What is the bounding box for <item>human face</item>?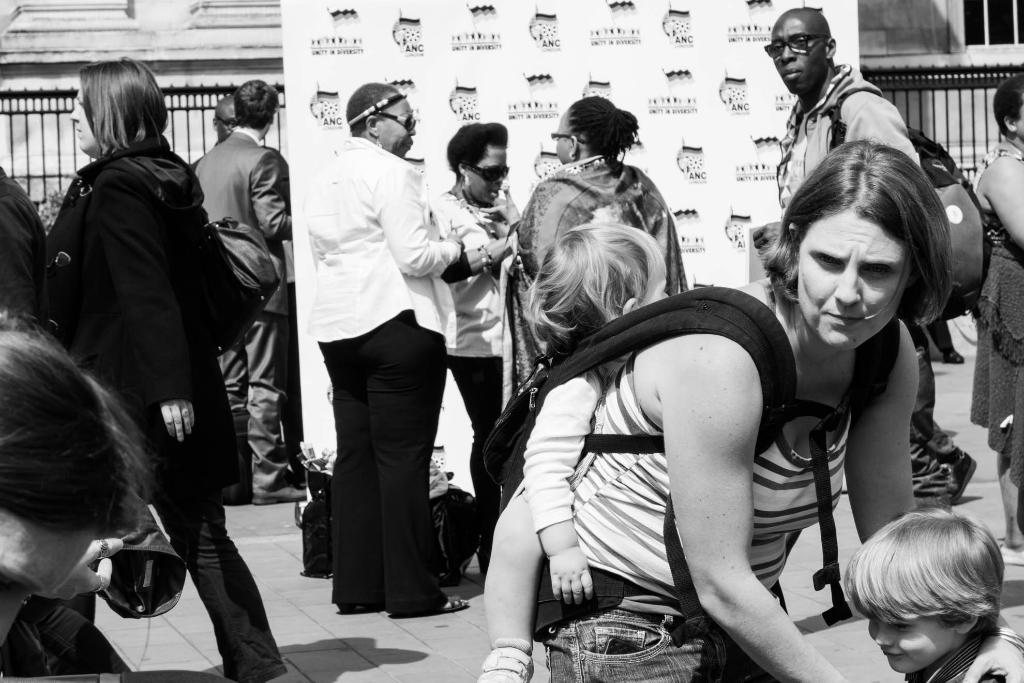
rect(218, 105, 233, 142).
